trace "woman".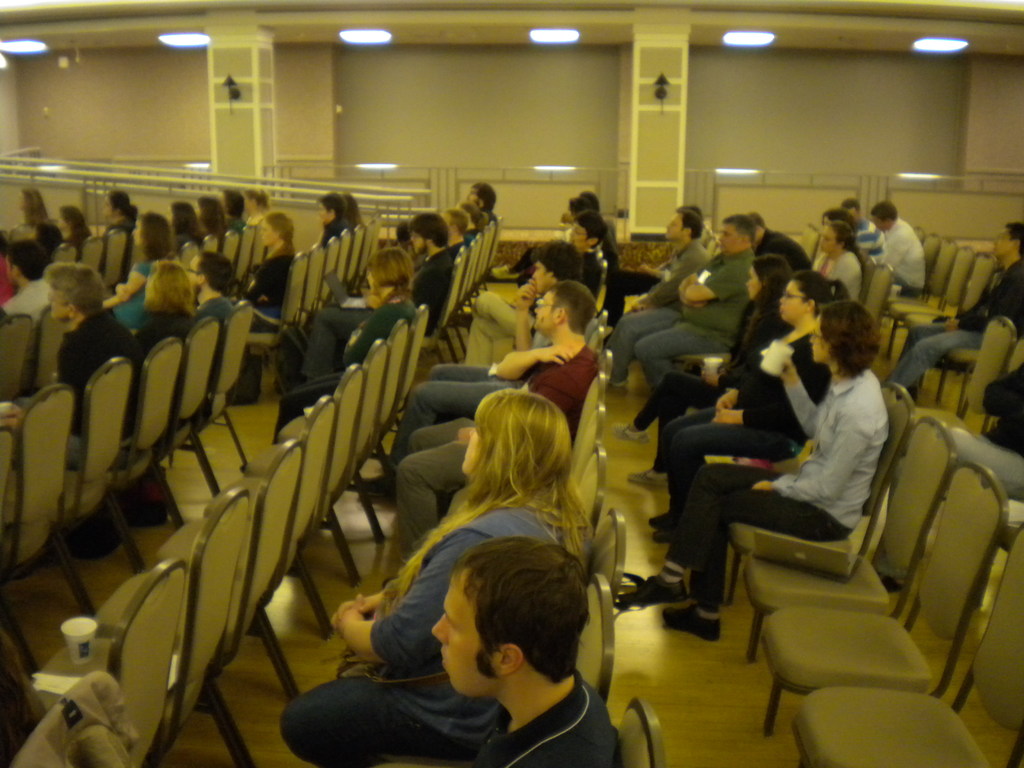
Traced to <box>812,221,860,301</box>.
